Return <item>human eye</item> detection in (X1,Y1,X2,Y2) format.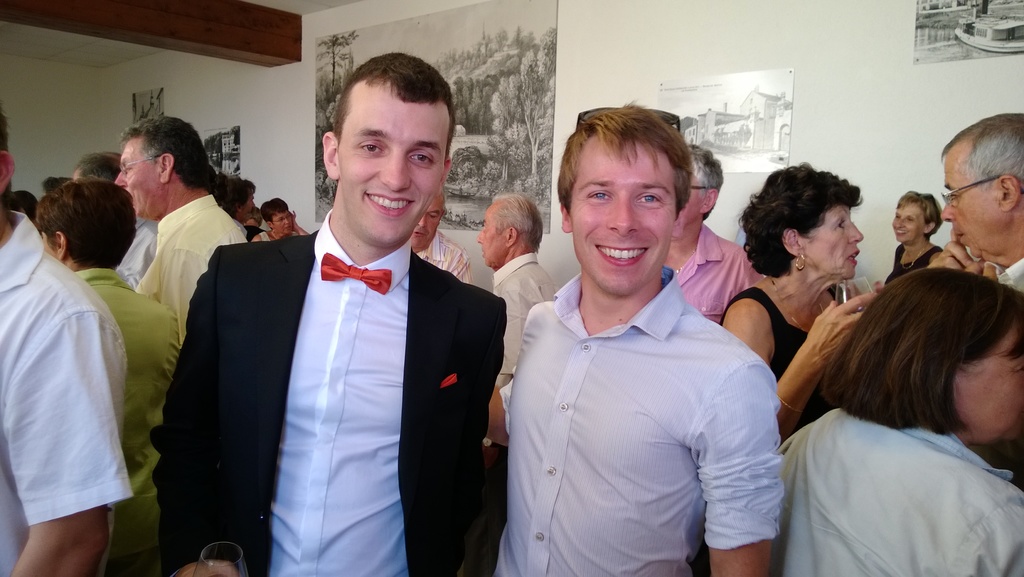
(1016,363,1023,376).
